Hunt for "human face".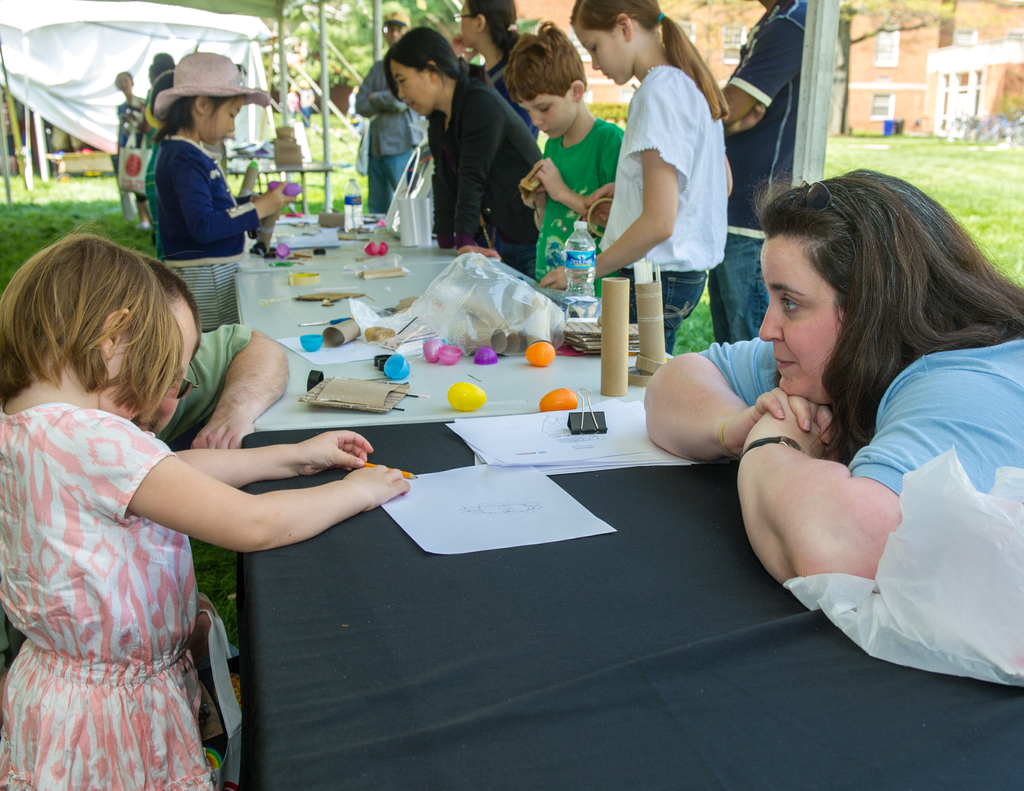
Hunted down at 464/5/479/45.
